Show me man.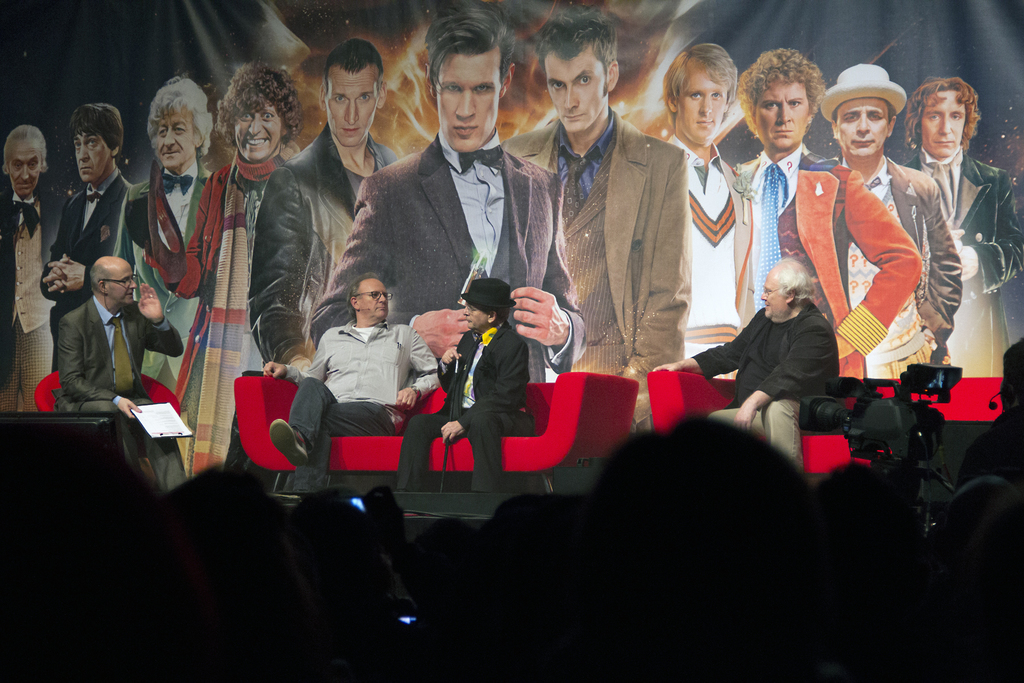
man is here: pyautogui.locateOnScreen(493, 4, 692, 426).
